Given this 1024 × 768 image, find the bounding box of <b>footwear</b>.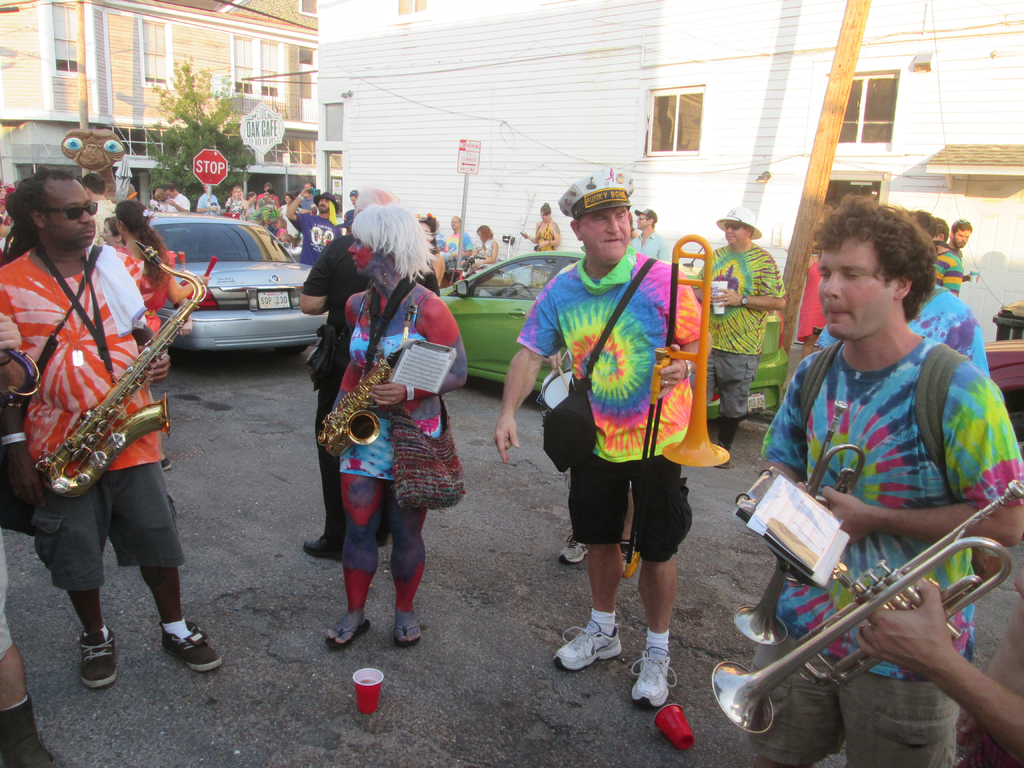
detection(1, 698, 60, 767).
